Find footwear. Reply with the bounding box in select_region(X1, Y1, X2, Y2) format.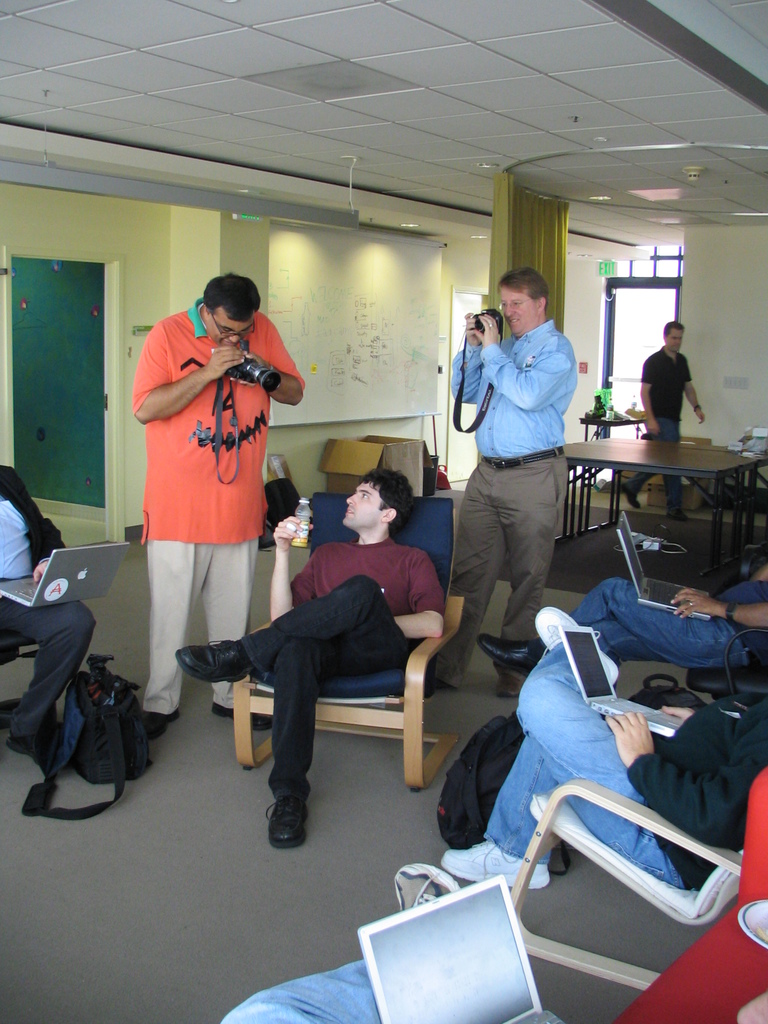
select_region(618, 483, 641, 512).
